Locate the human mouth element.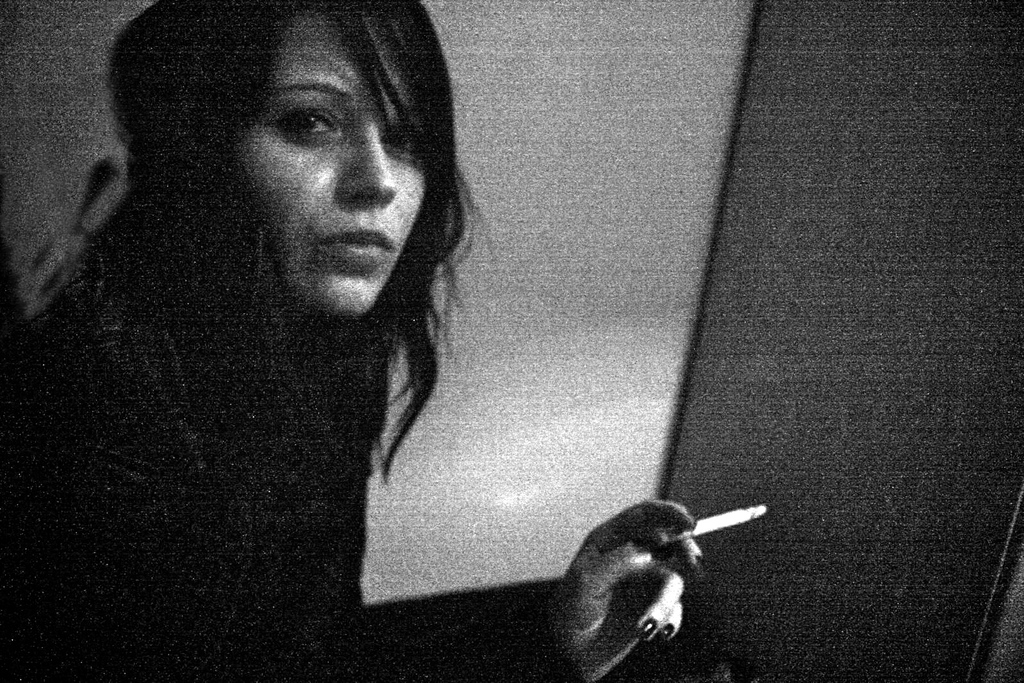
Element bbox: BBox(318, 227, 392, 263).
